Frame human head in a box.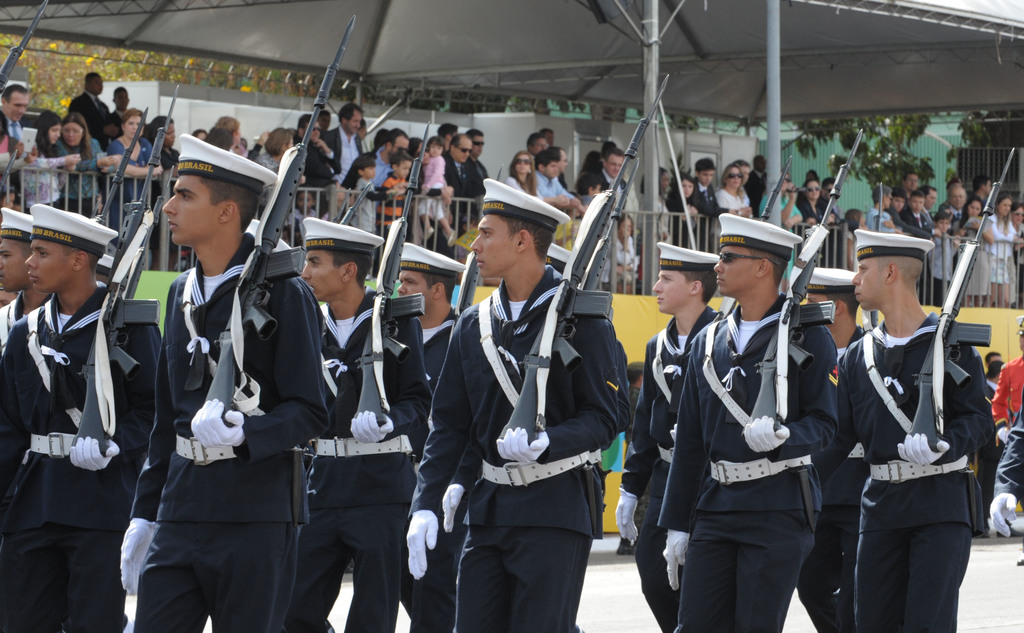
(x1=868, y1=184, x2=895, y2=212).
